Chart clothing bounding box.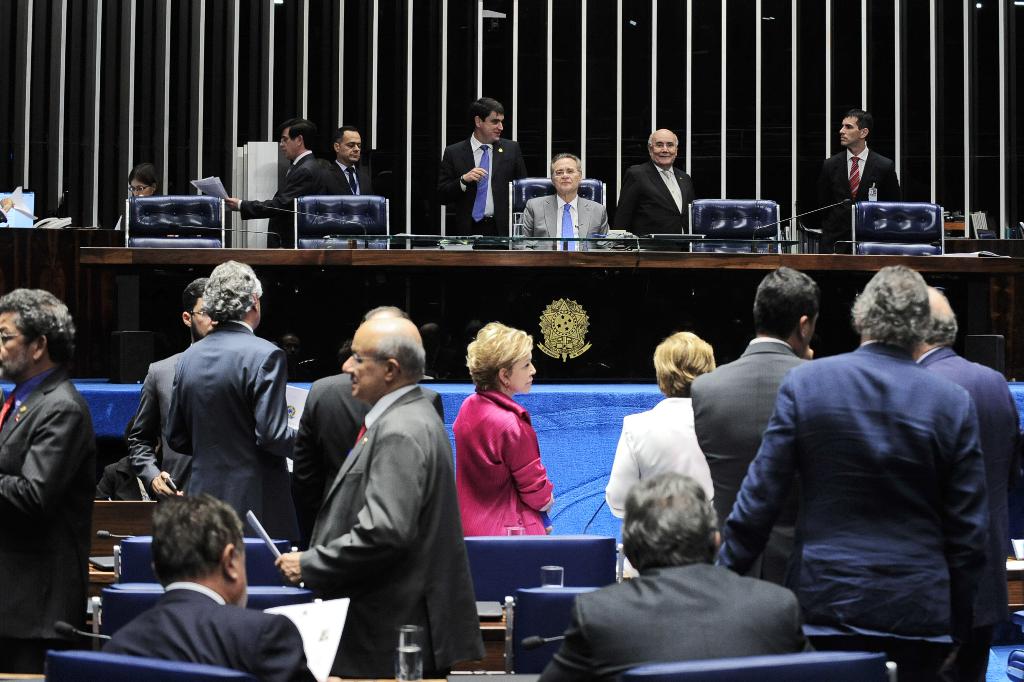
Charted: BBox(533, 550, 814, 681).
